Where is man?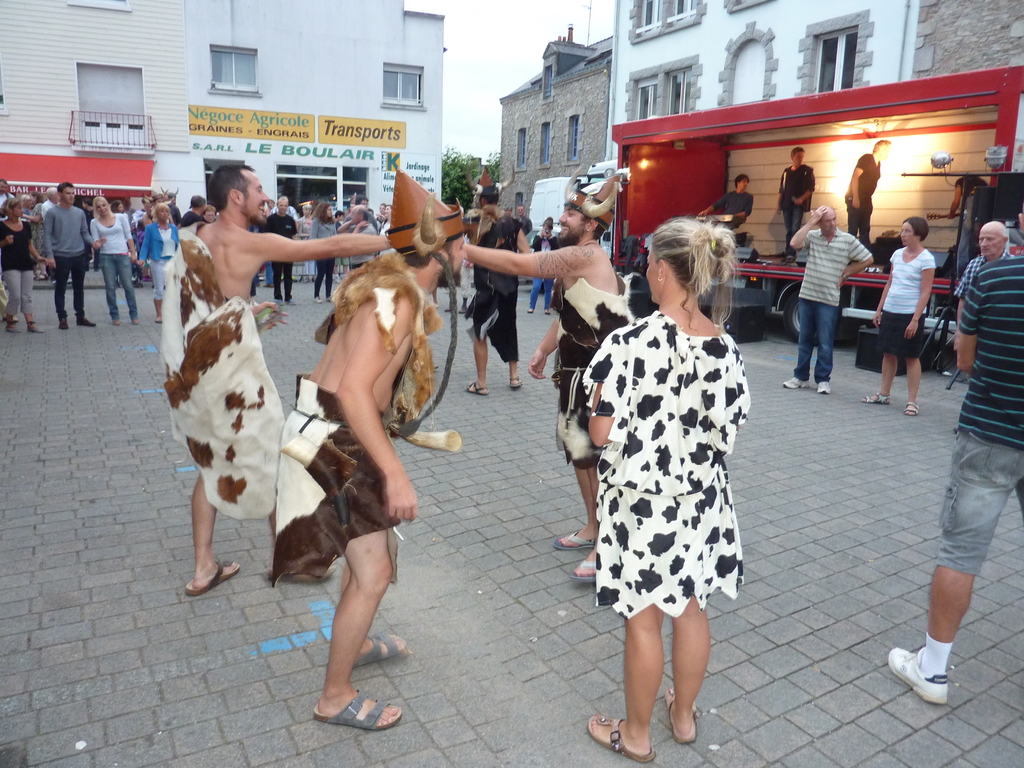
<region>767, 138, 817, 264</region>.
